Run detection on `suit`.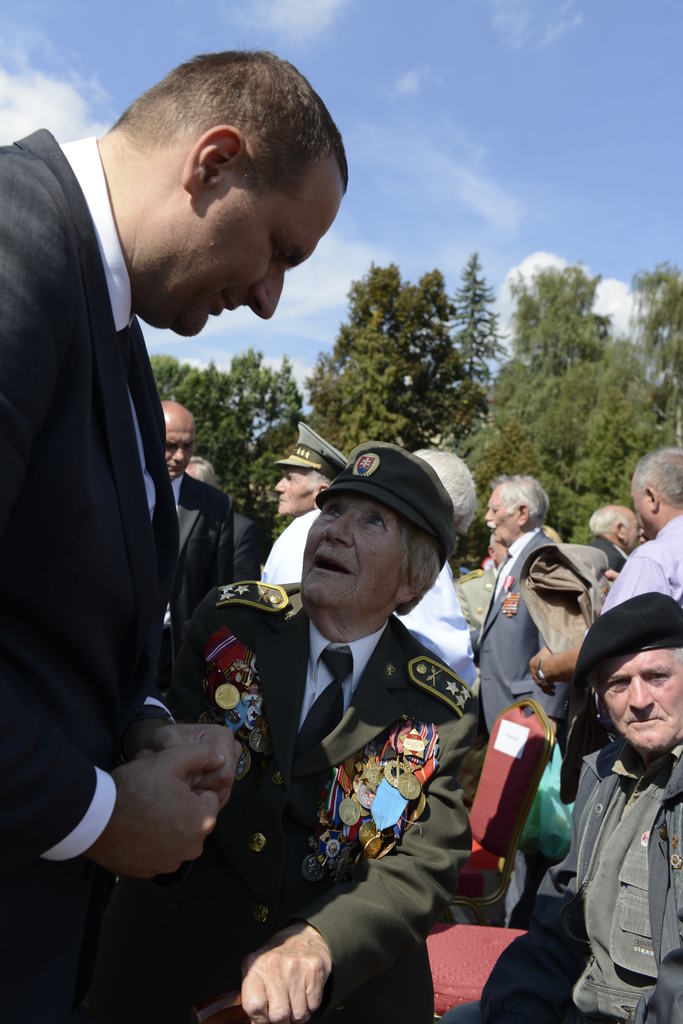
Result: 15 99 267 953.
